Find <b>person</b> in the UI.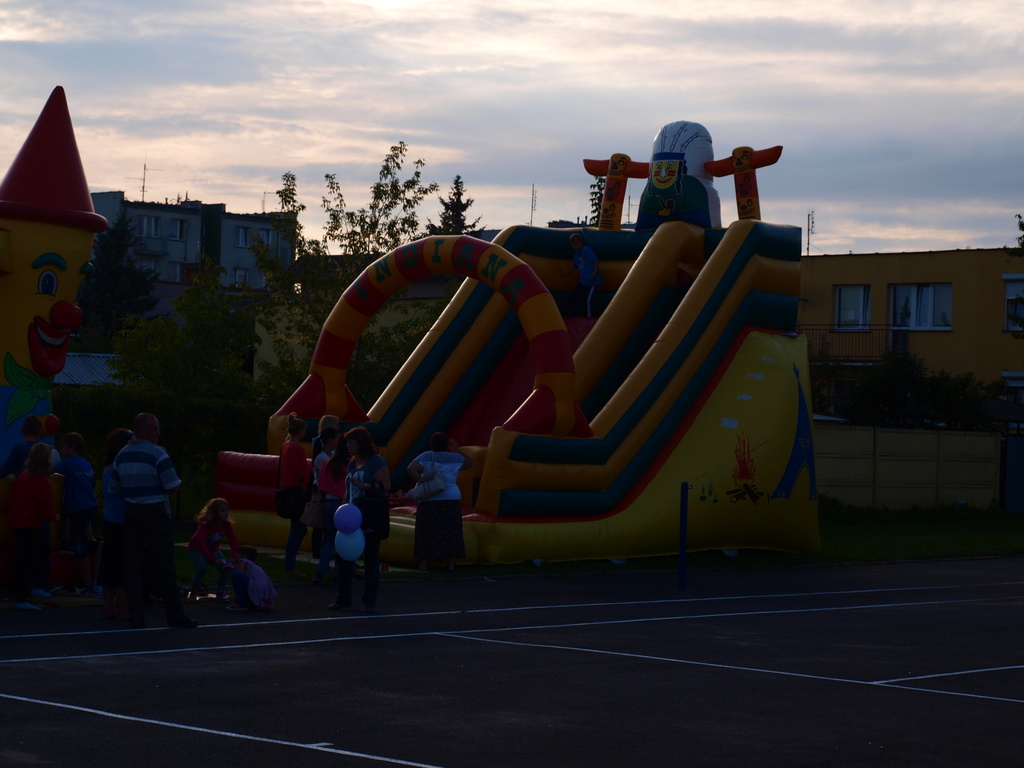
UI element at select_region(186, 495, 282, 616).
